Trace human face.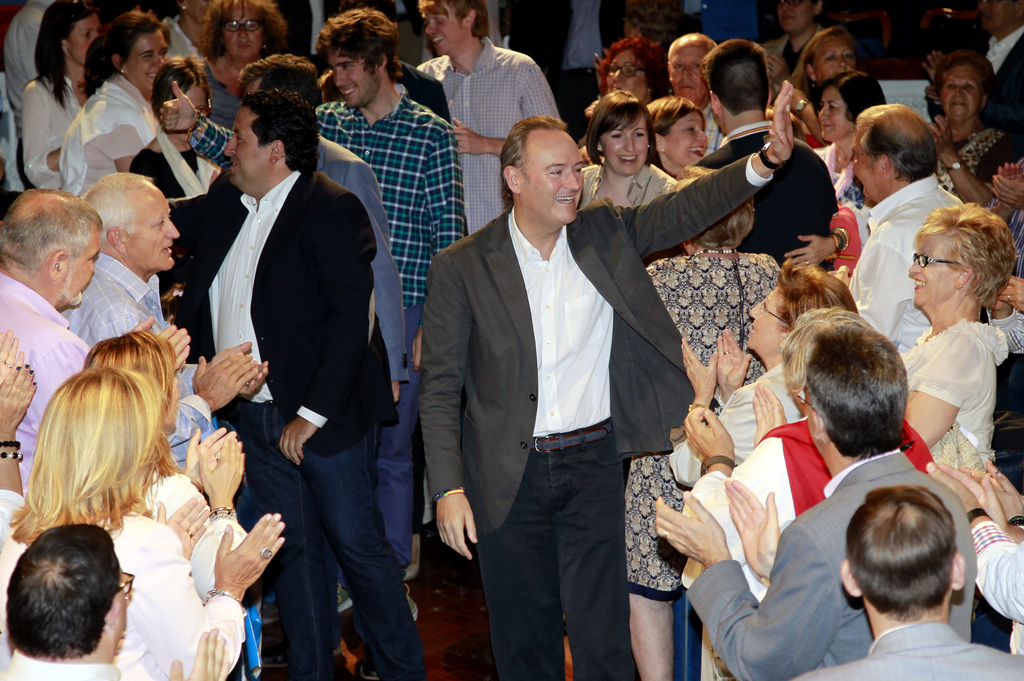
Traced to <region>522, 125, 583, 229</region>.
